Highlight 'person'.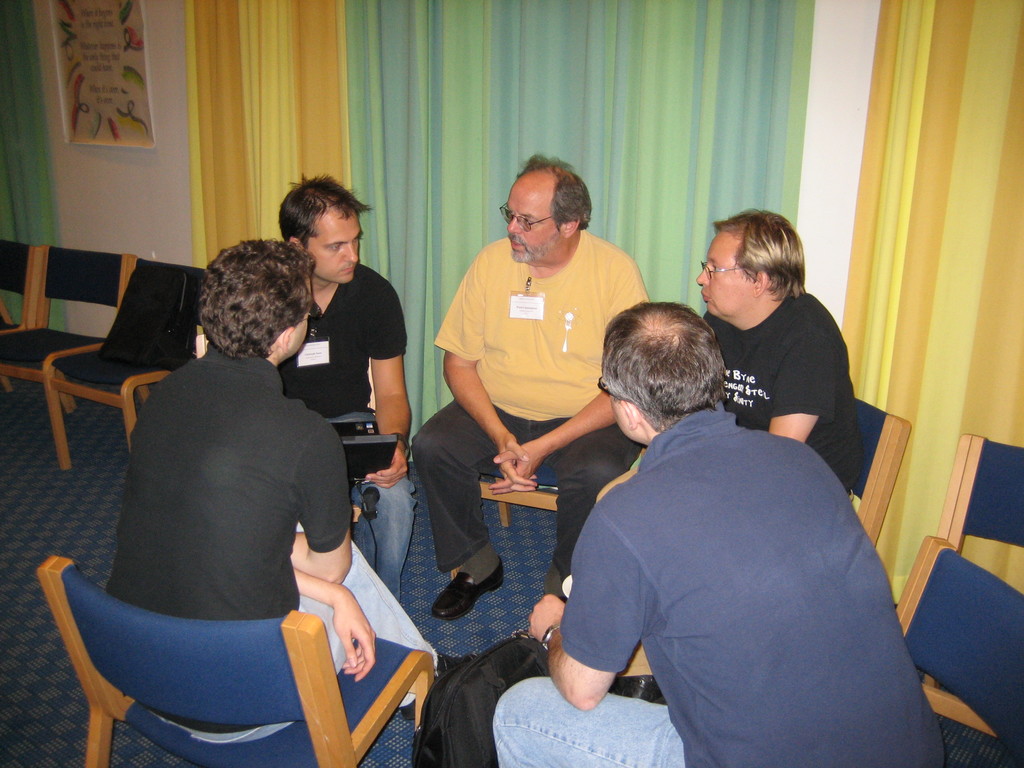
Highlighted region: [104, 234, 437, 723].
